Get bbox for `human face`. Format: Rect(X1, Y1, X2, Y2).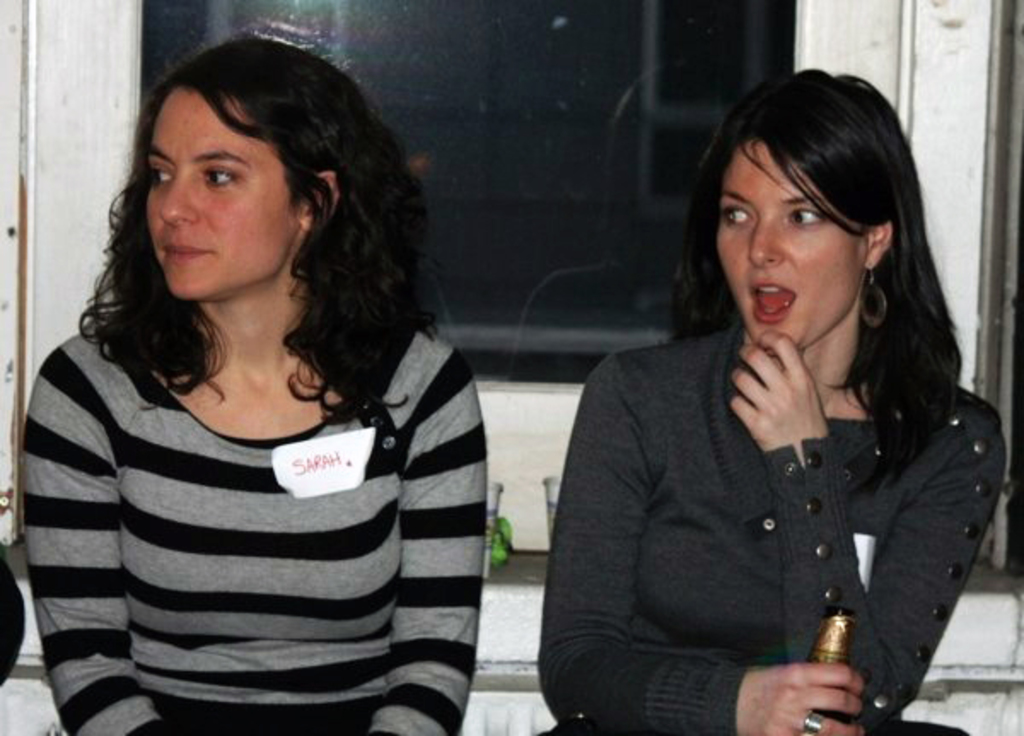
Rect(152, 99, 285, 299).
